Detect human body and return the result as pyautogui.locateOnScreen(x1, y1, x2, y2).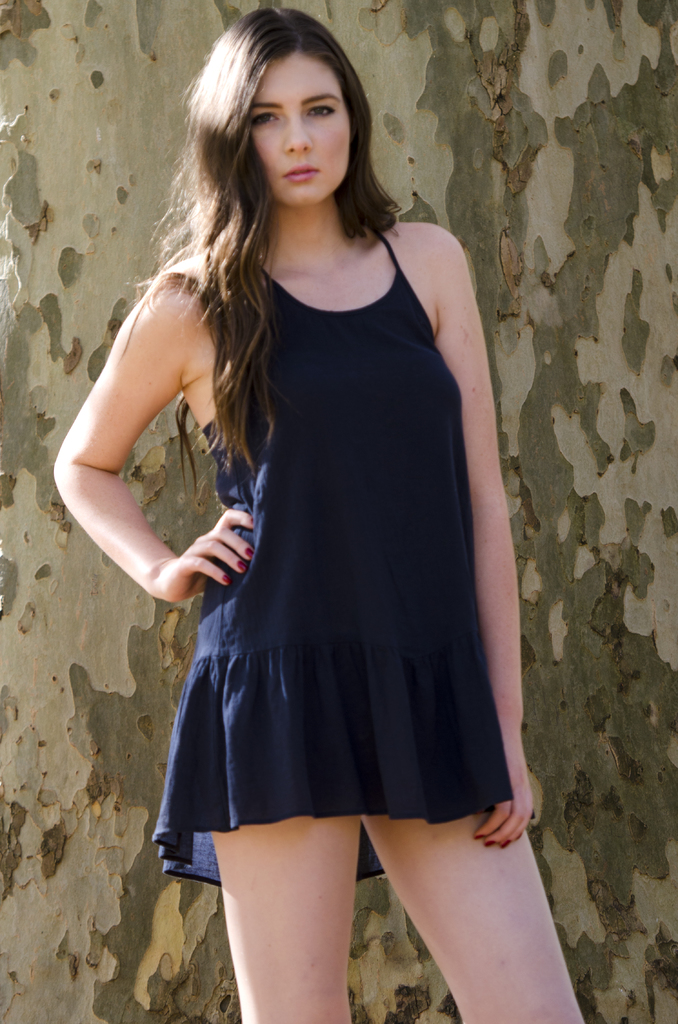
pyautogui.locateOnScreen(123, 0, 521, 1021).
